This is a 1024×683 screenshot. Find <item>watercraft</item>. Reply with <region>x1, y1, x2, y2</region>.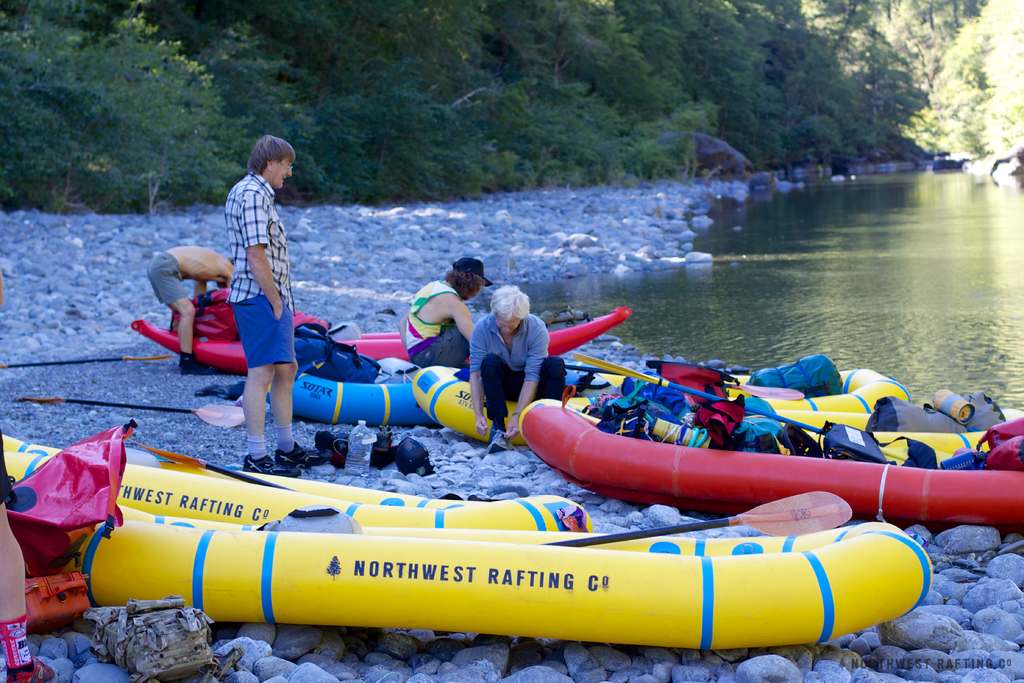
<region>262, 366, 436, 424</region>.
